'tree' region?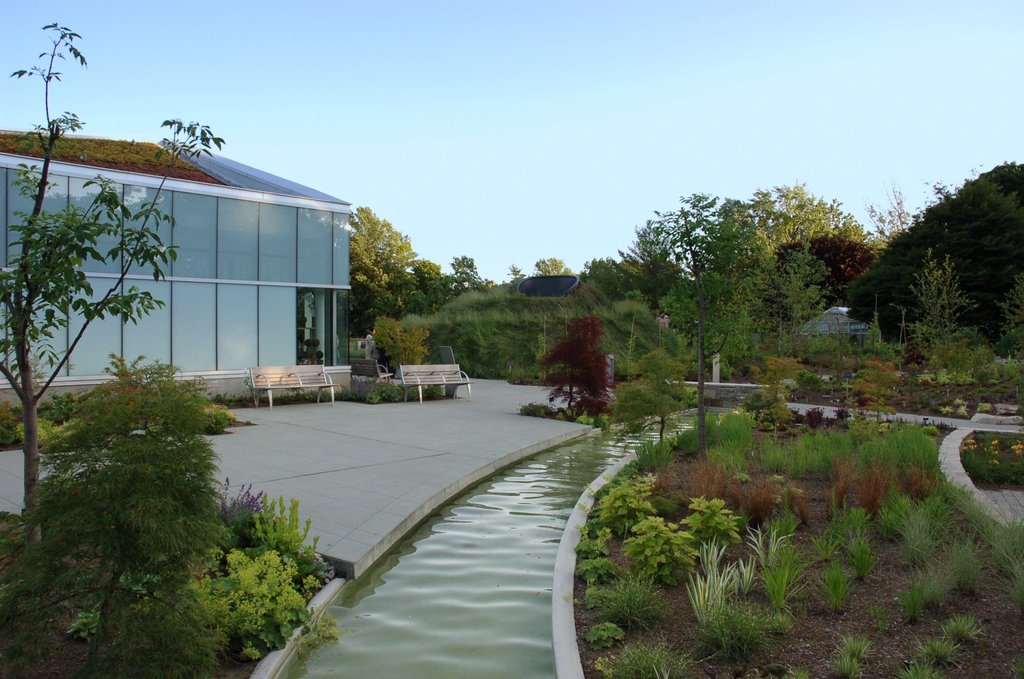
348 201 413 335
